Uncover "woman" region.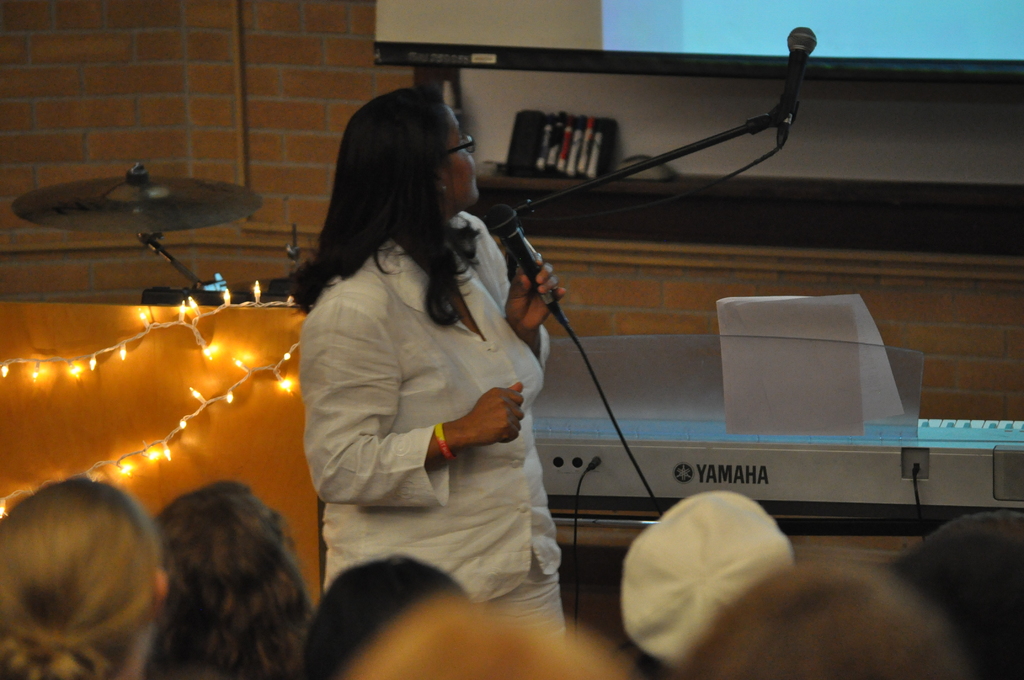
Uncovered: 150/479/313/679.
